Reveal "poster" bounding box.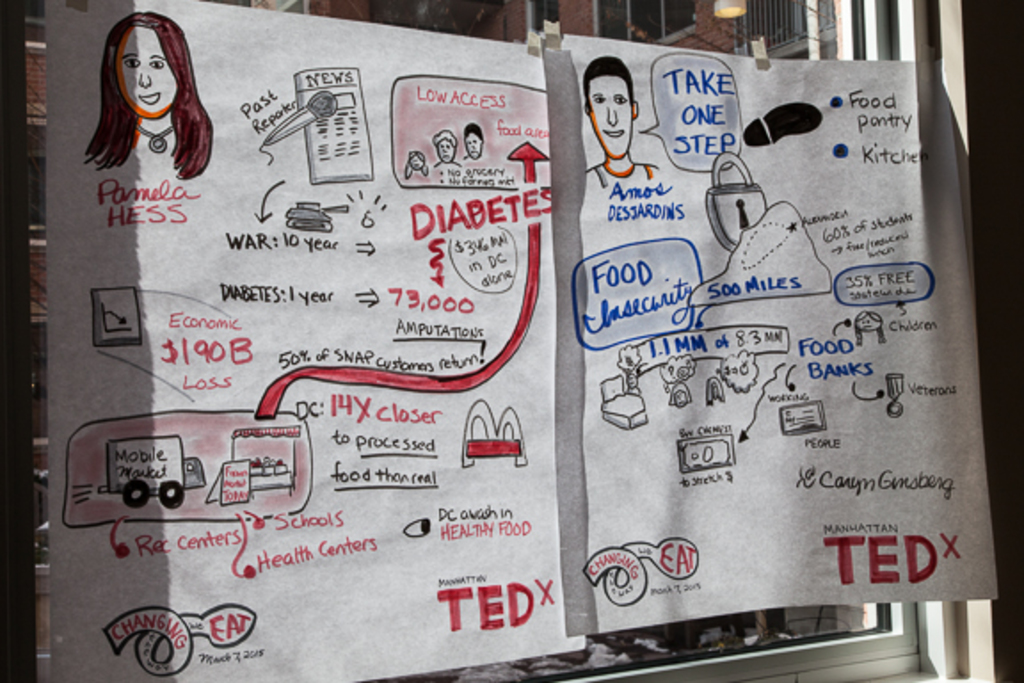
Revealed: box=[560, 32, 999, 637].
